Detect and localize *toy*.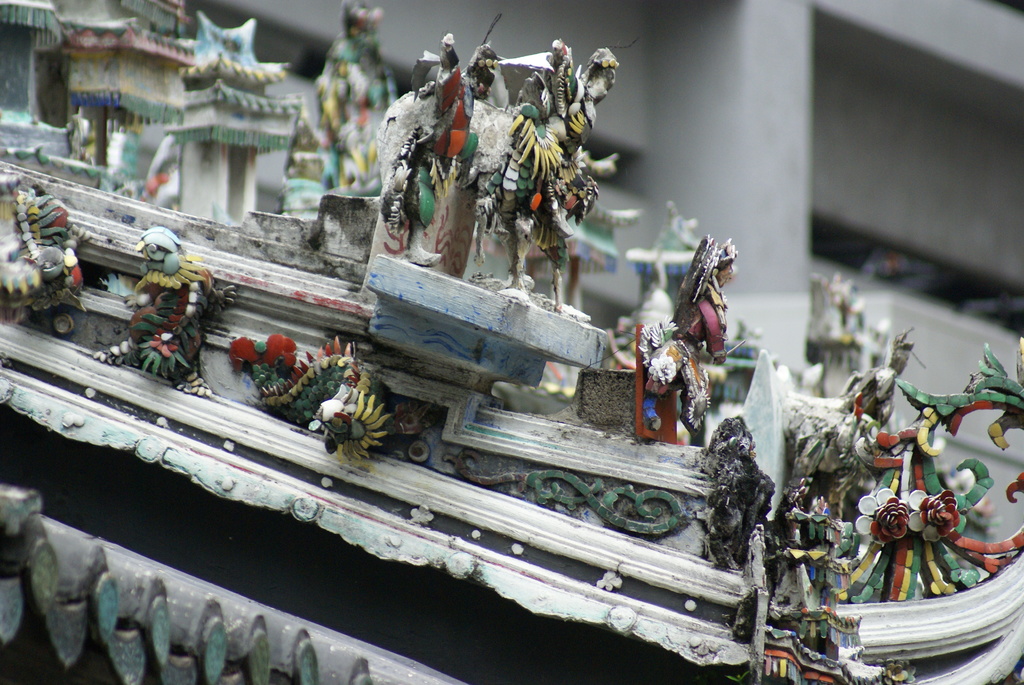
Localized at region(635, 232, 745, 442).
